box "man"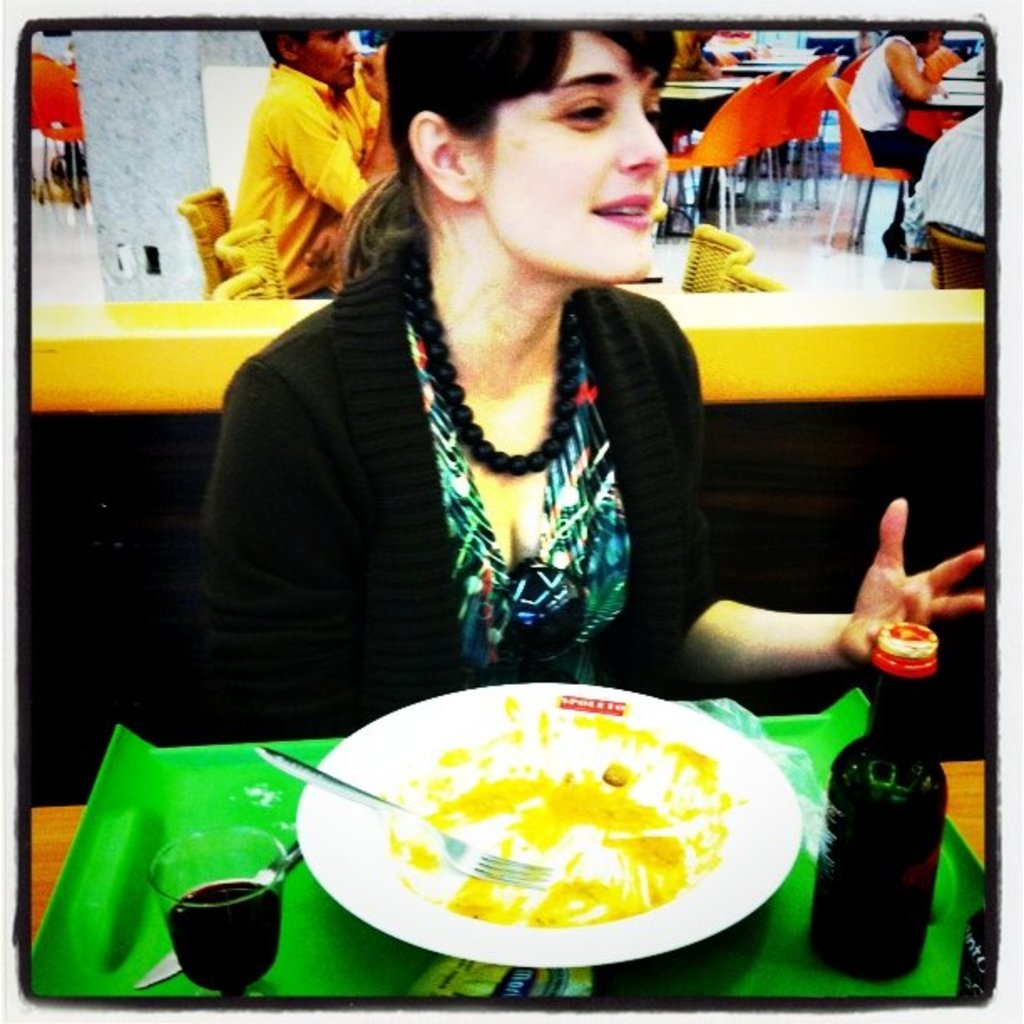
x1=184 y1=22 x2=433 y2=356
